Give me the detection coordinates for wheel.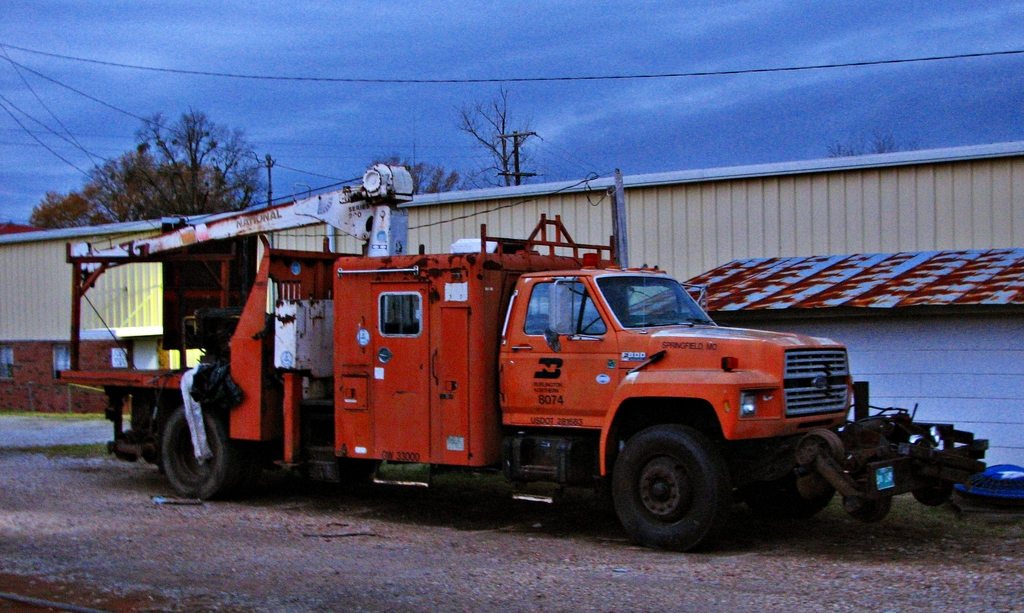
845/493/885/519.
